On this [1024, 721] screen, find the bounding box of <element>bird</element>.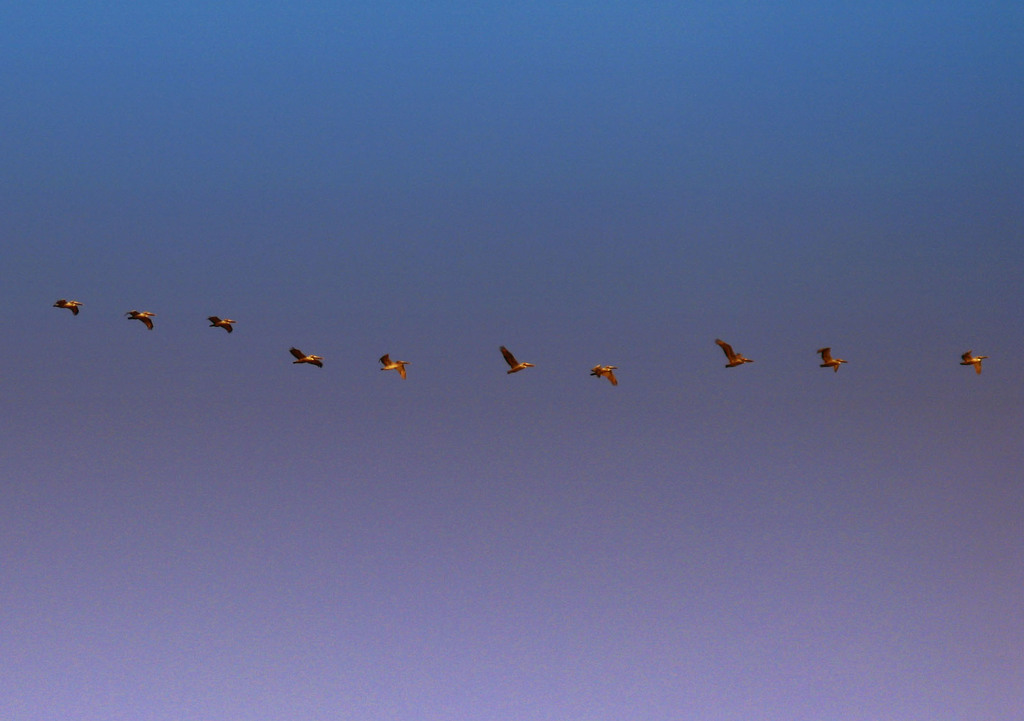
Bounding box: (129,310,155,331).
